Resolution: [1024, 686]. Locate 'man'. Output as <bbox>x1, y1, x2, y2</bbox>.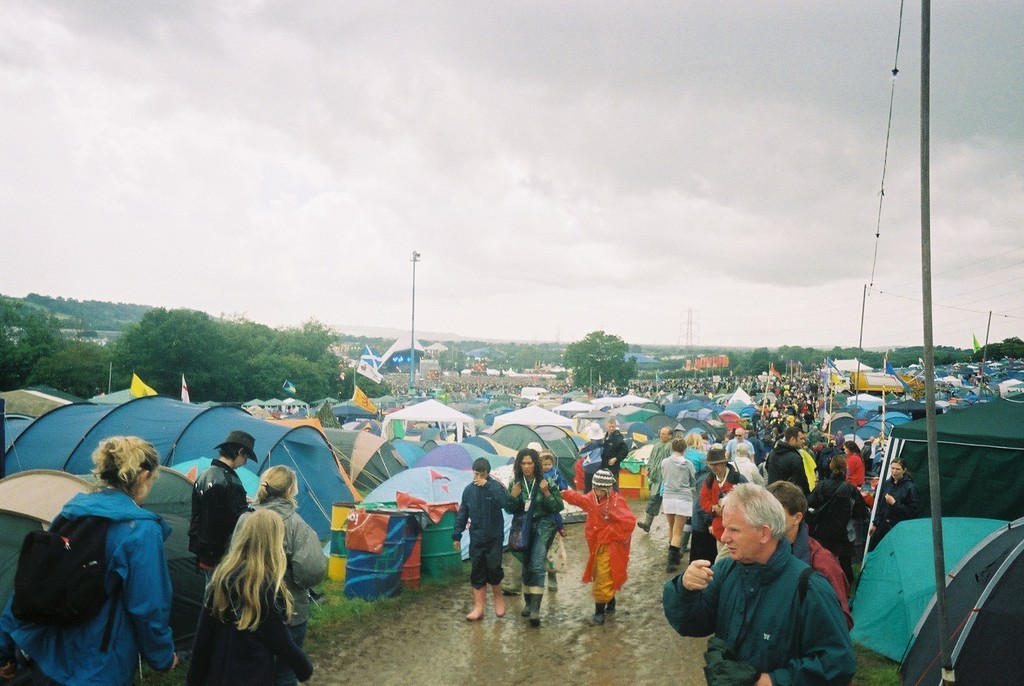
<bbox>186, 429, 262, 597</bbox>.
